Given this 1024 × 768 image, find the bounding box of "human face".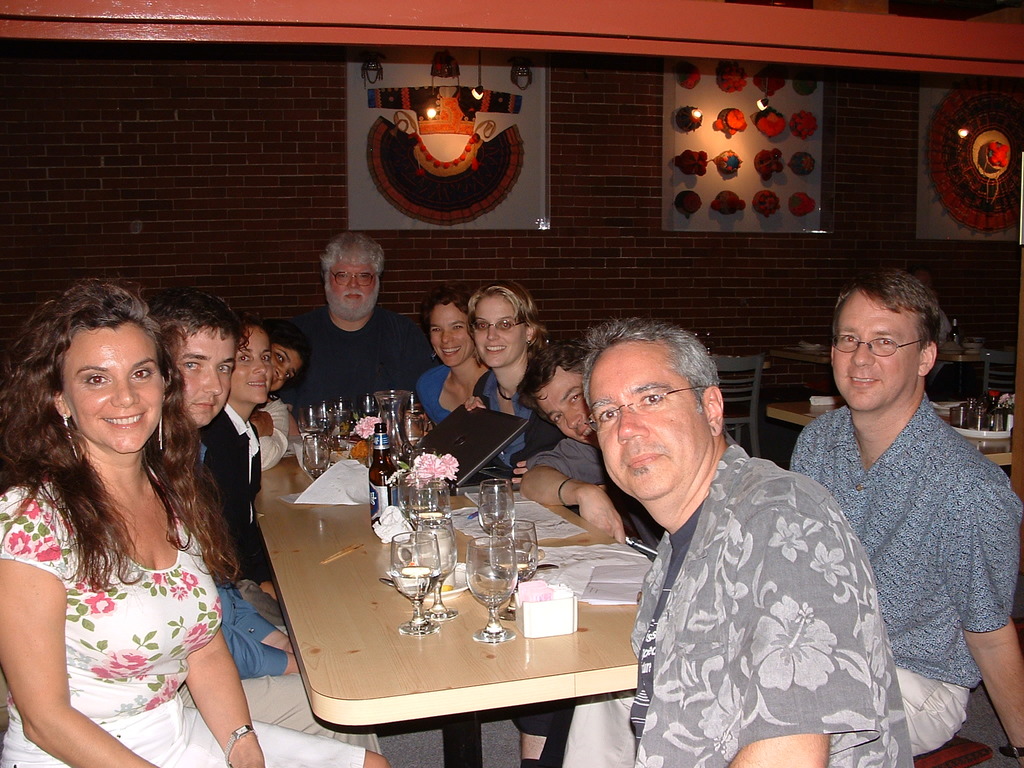
[230,321,273,401].
